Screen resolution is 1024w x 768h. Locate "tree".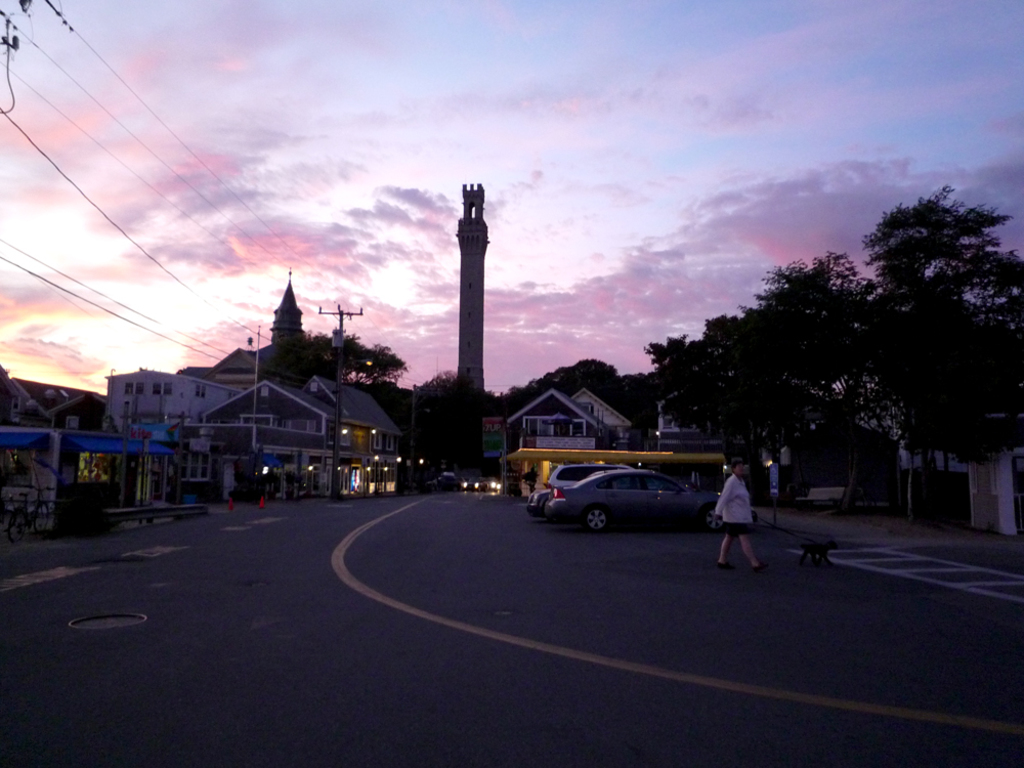
[309,332,407,389].
